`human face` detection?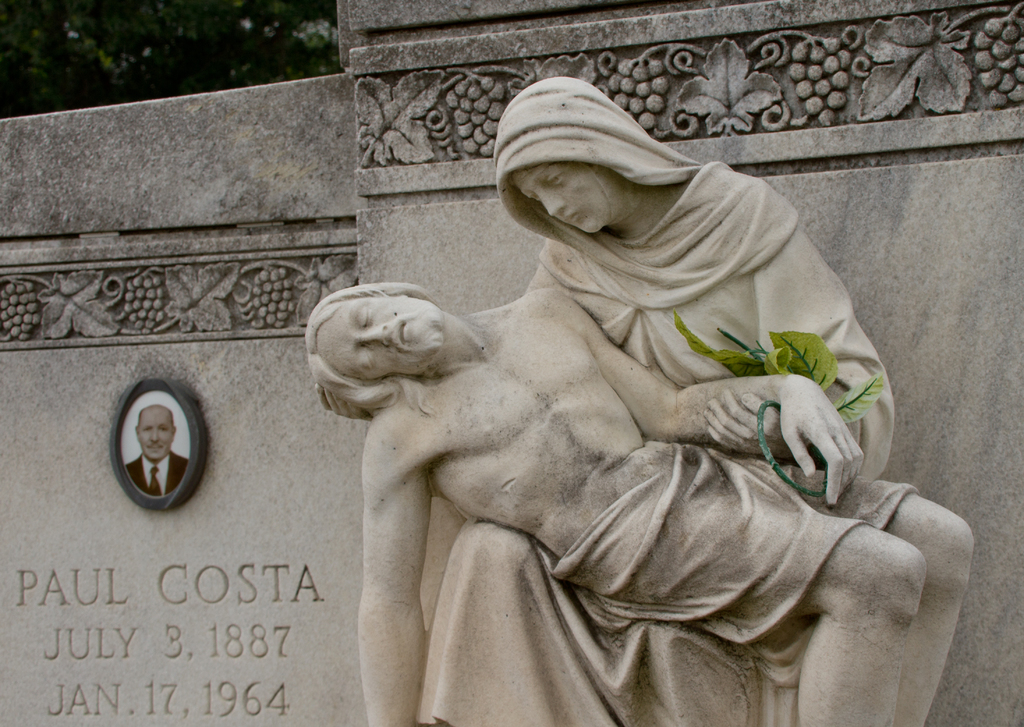
crop(140, 409, 173, 463)
